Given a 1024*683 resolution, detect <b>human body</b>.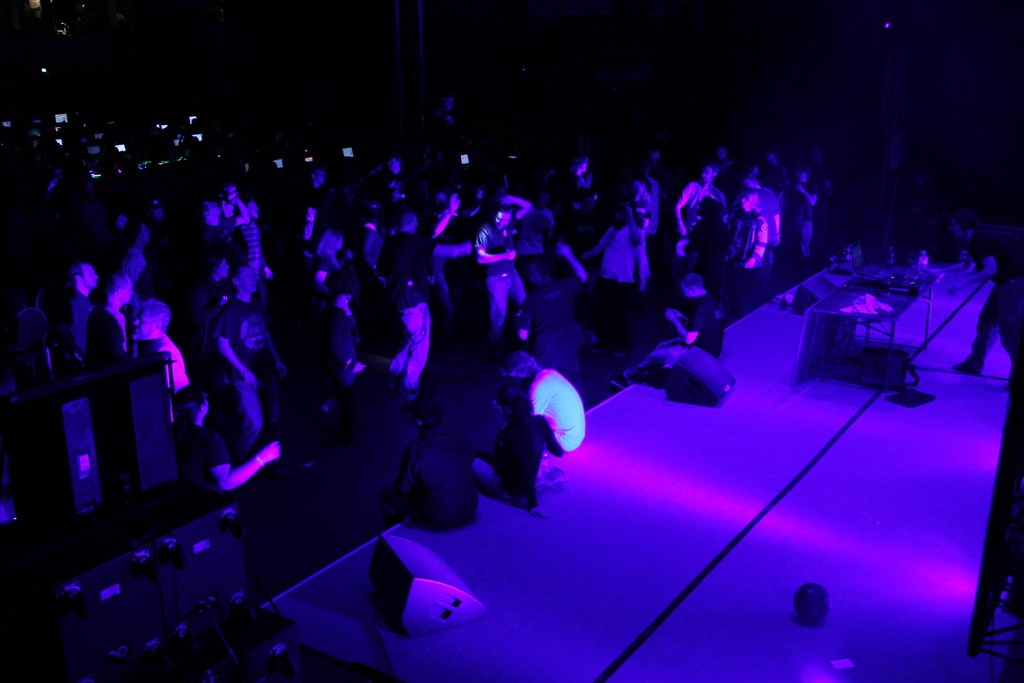
80:276:122:365.
